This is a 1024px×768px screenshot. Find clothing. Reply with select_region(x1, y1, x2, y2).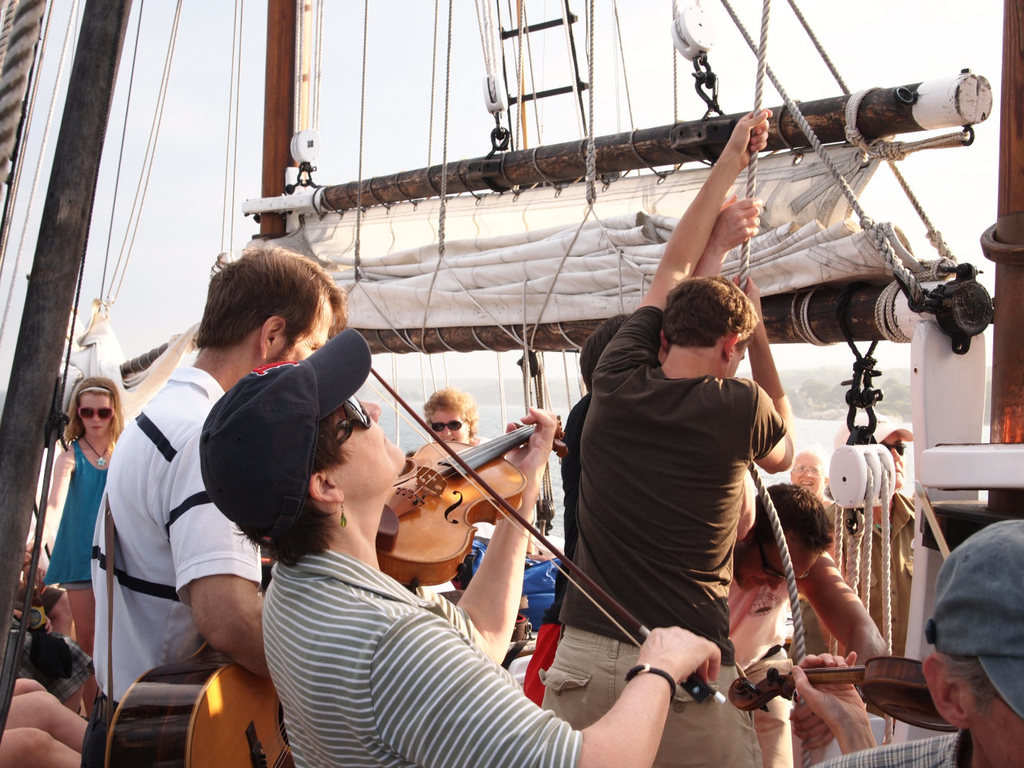
select_region(816, 481, 918, 673).
